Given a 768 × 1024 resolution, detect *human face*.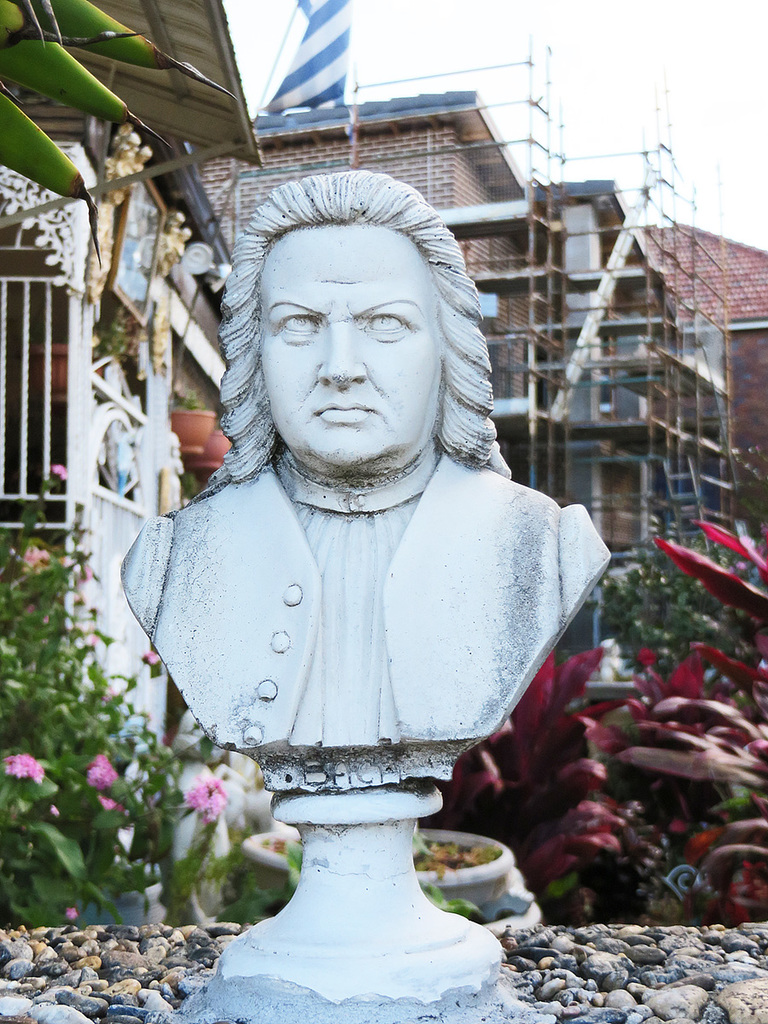
<box>264,222,436,468</box>.
